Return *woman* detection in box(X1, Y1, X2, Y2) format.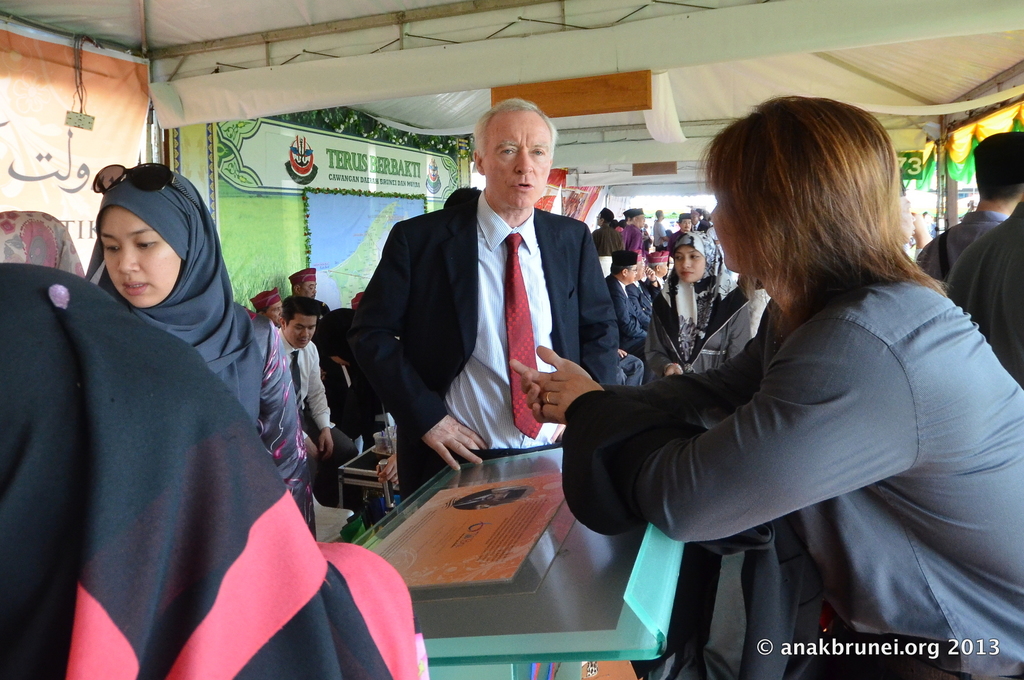
box(84, 165, 319, 537).
